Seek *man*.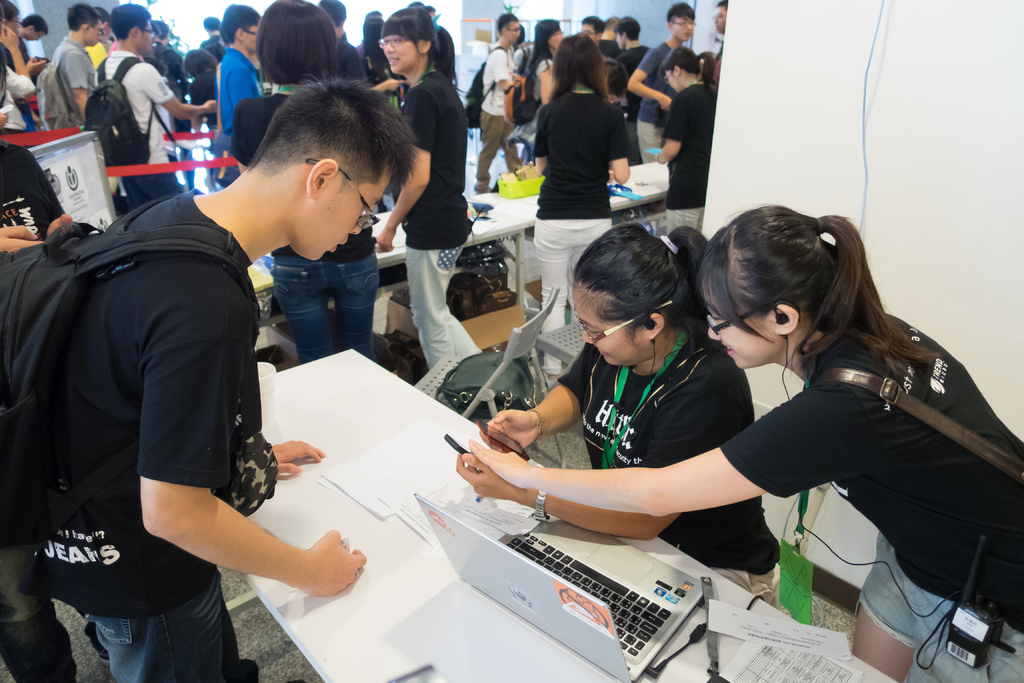
select_region(47, 4, 104, 125).
